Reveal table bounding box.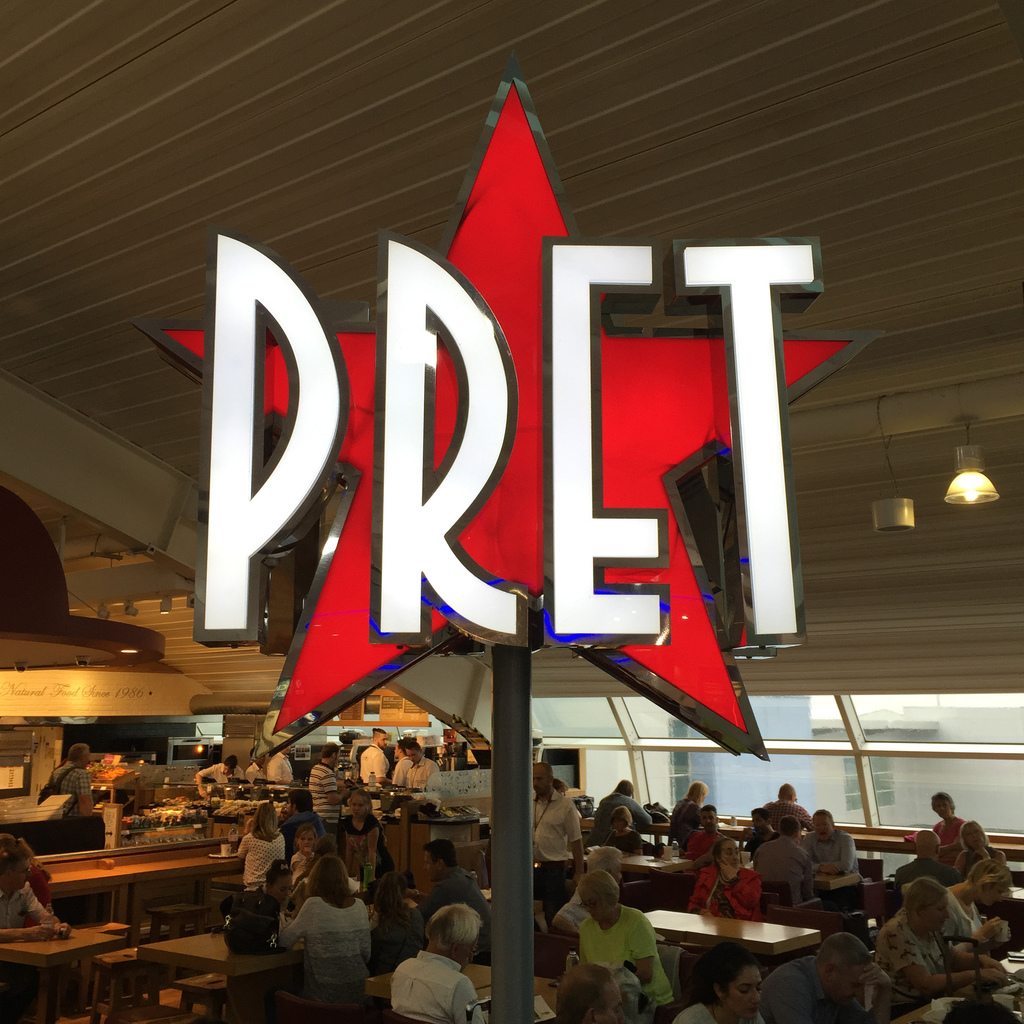
Revealed: 579 818 1023 865.
